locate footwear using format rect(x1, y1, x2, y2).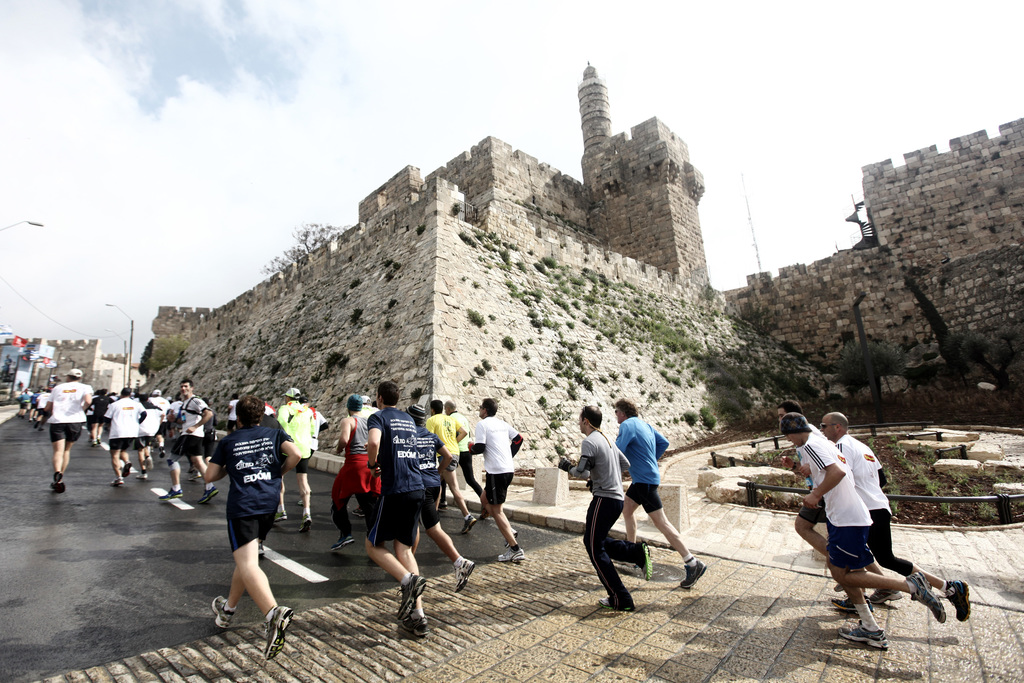
rect(503, 526, 516, 546).
